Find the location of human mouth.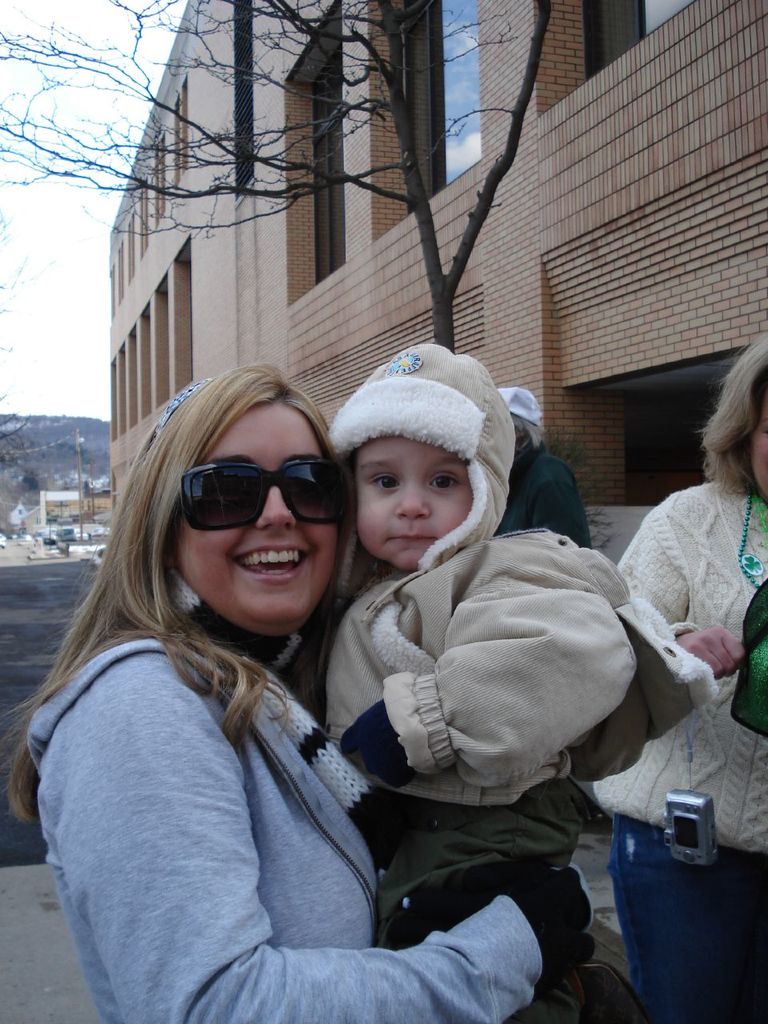
Location: detection(383, 530, 440, 547).
